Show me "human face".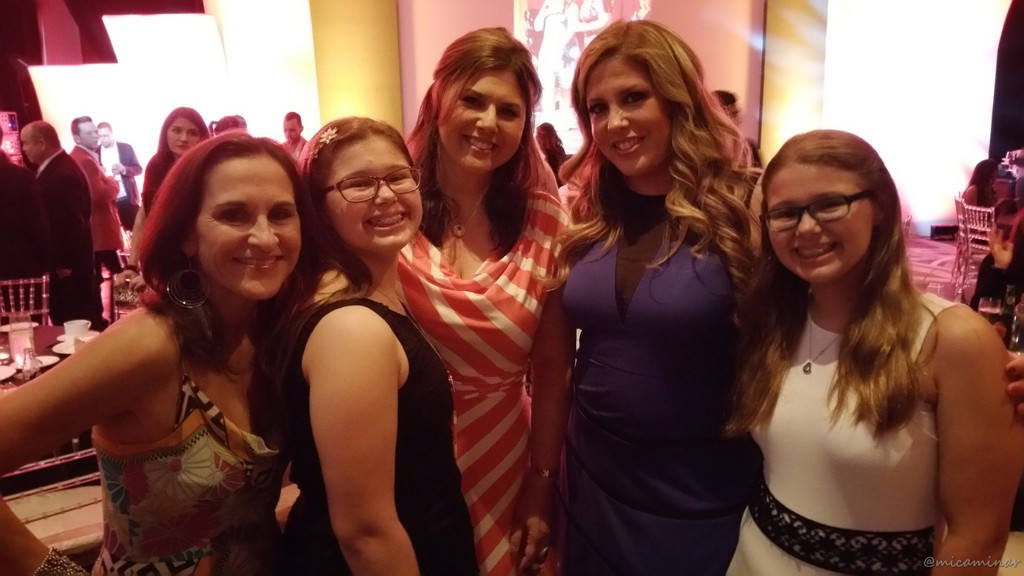
"human face" is here: pyautogui.locateOnScreen(166, 120, 202, 154).
